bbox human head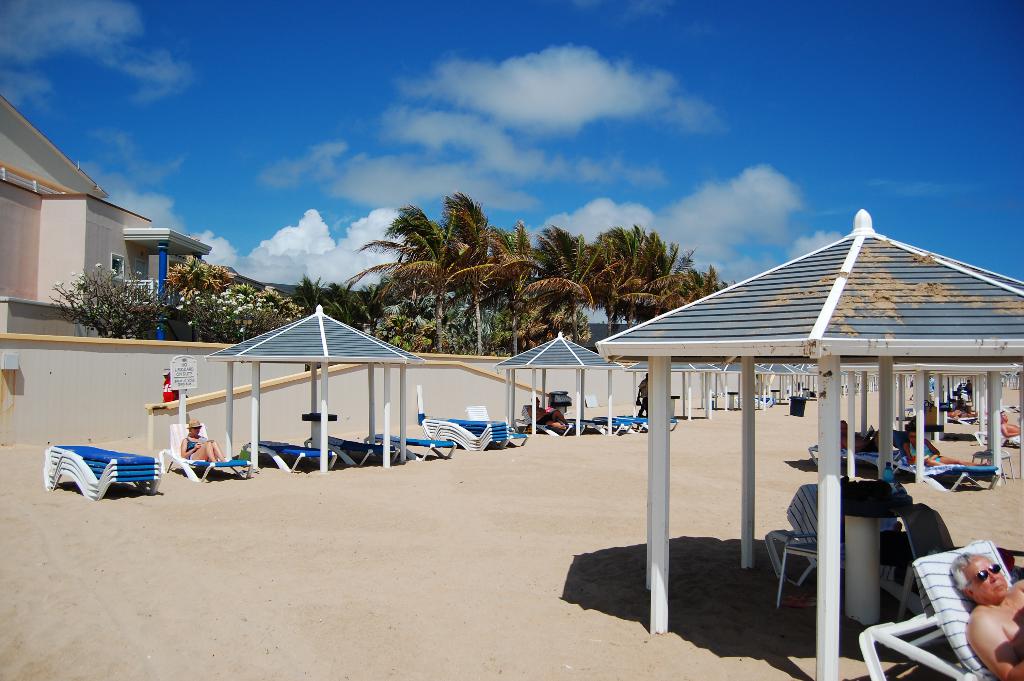
[161, 368, 170, 379]
